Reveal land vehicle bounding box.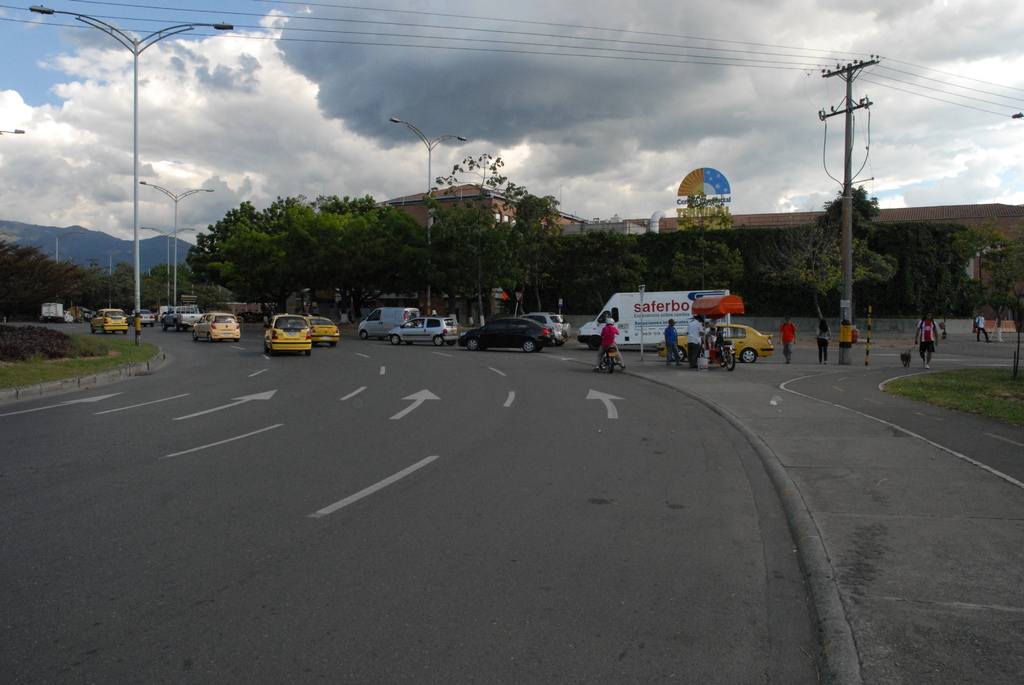
Revealed: <bbox>593, 327, 623, 374</bbox>.
